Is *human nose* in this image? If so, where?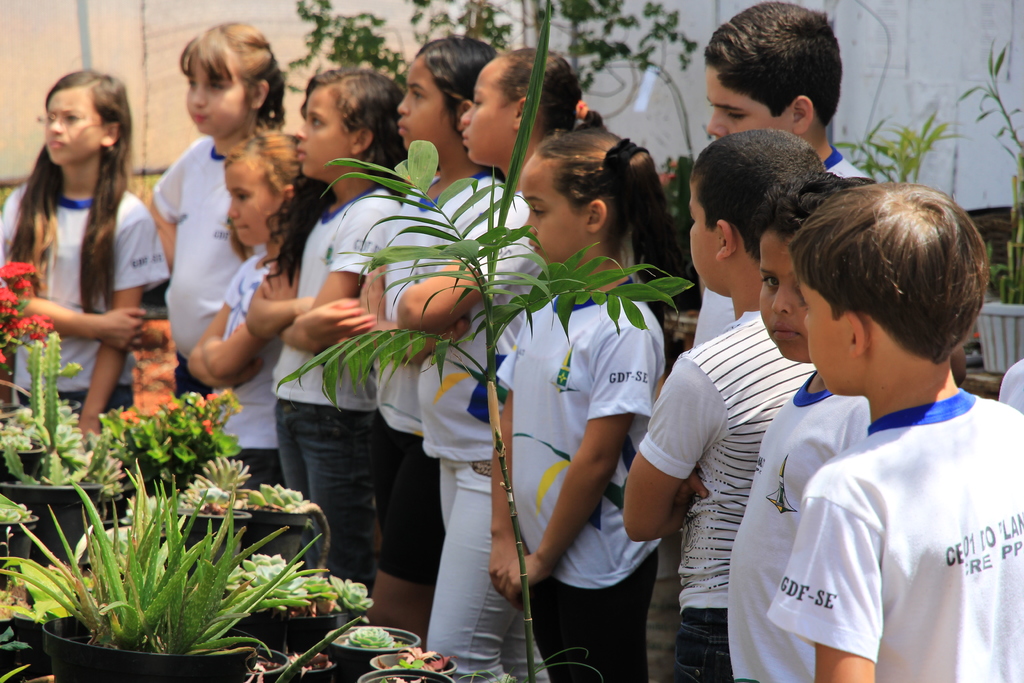
Yes, at bbox(767, 283, 796, 320).
